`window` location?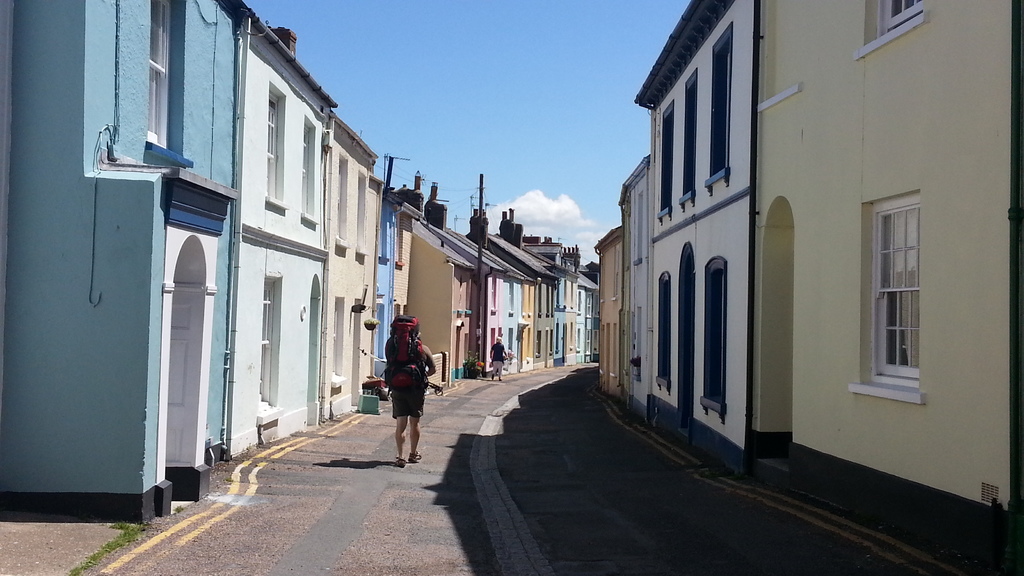
847/182/931/409
